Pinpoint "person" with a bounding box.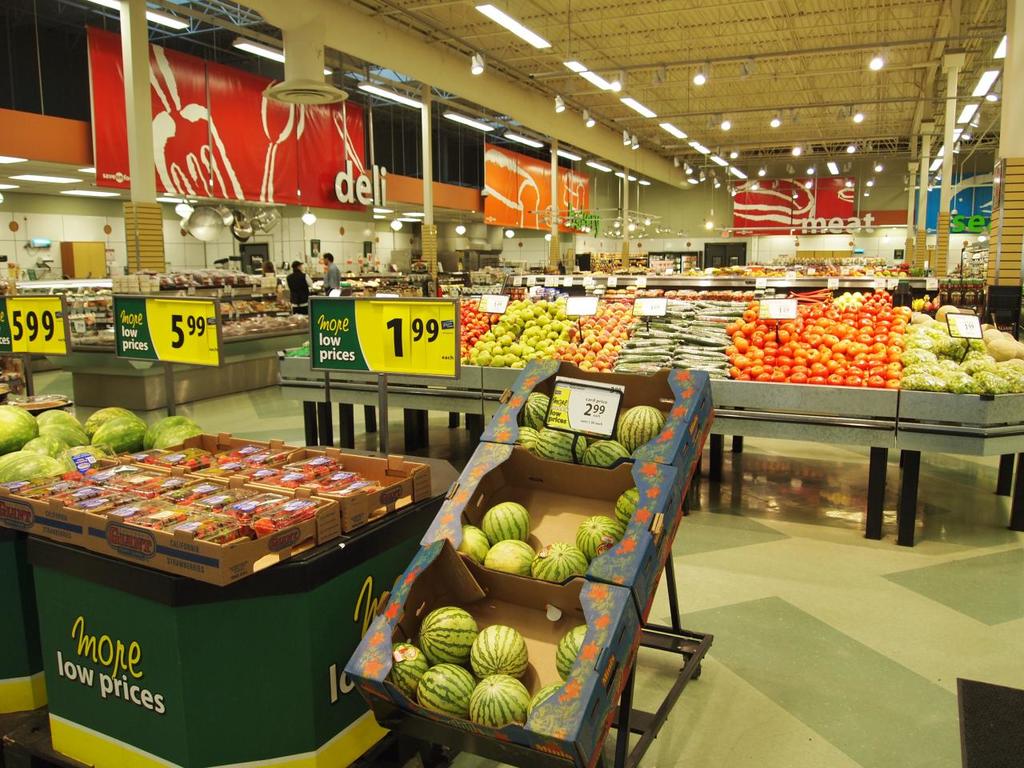
box=[322, 250, 341, 294].
